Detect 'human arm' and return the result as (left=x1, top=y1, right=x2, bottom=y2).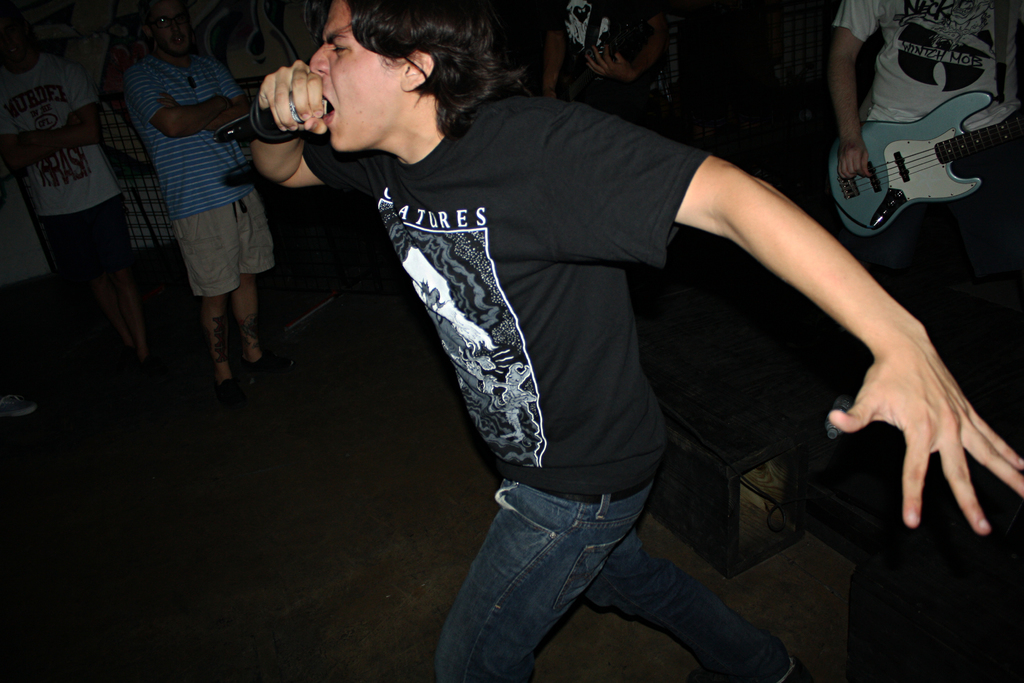
(left=255, top=63, right=362, bottom=188).
